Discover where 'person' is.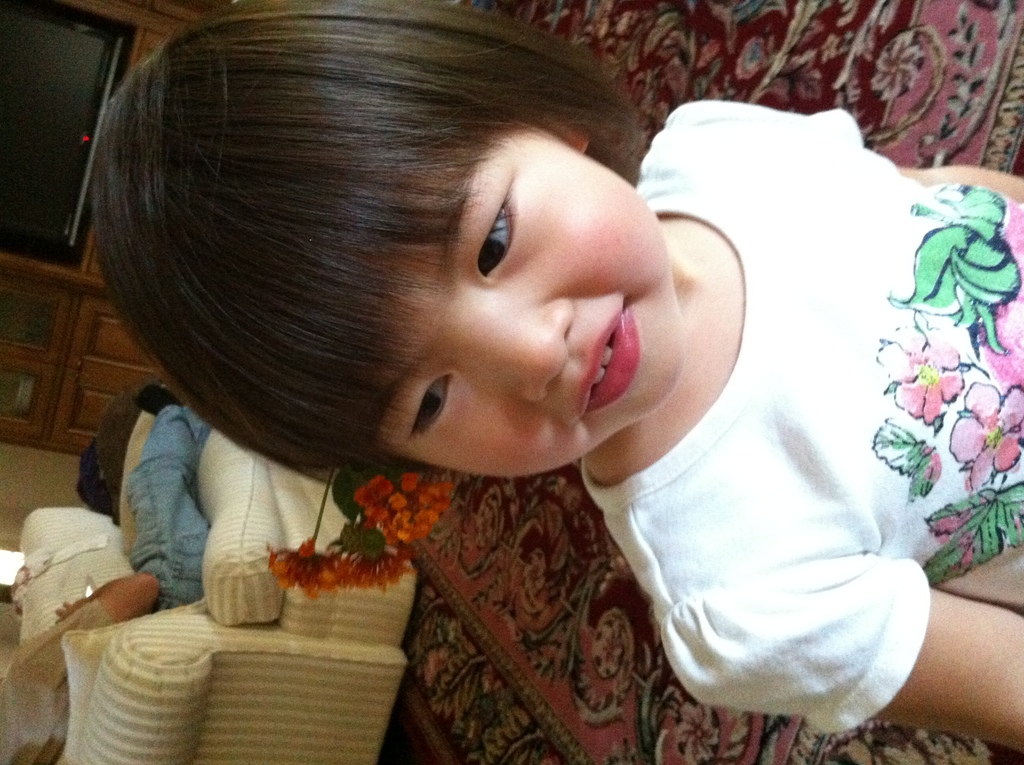
Discovered at [85,1,1023,754].
